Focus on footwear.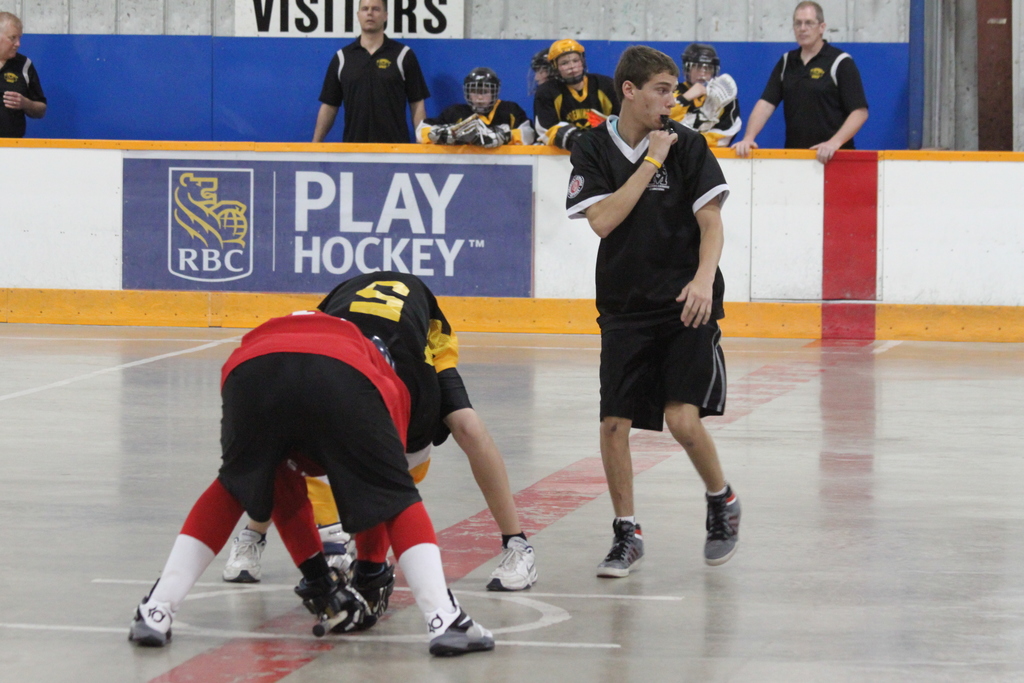
Focused at bbox=(224, 528, 266, 586).
